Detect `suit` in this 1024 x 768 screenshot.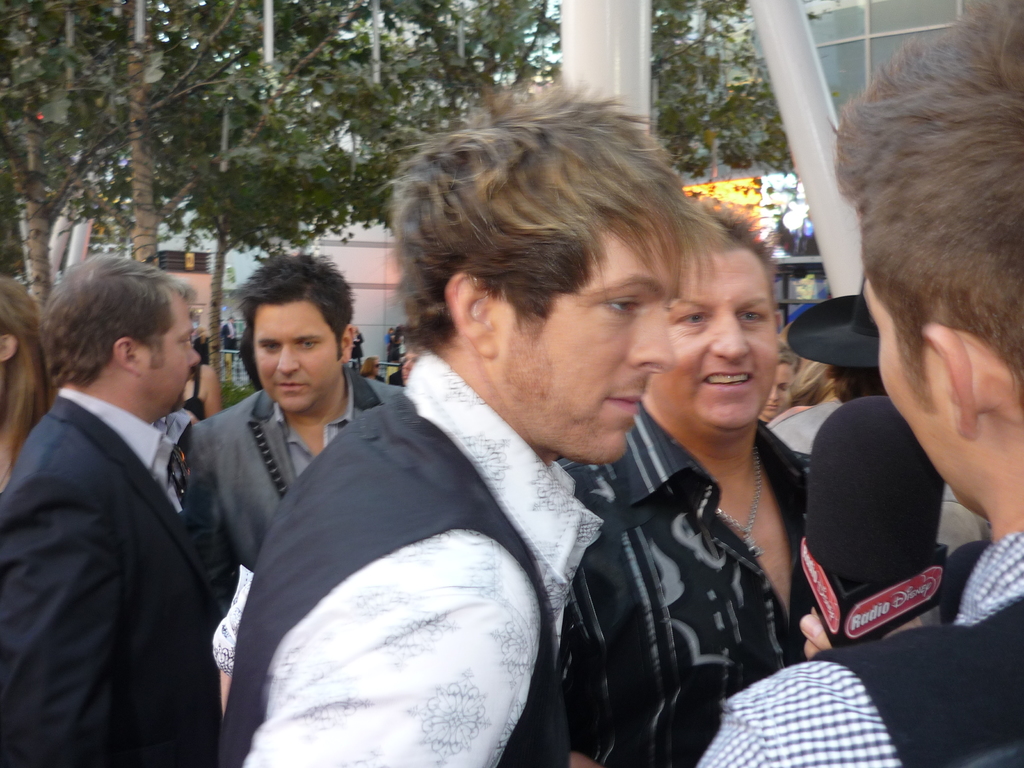
Detection: x1=188 y1=367 x2=408 y2=621.
